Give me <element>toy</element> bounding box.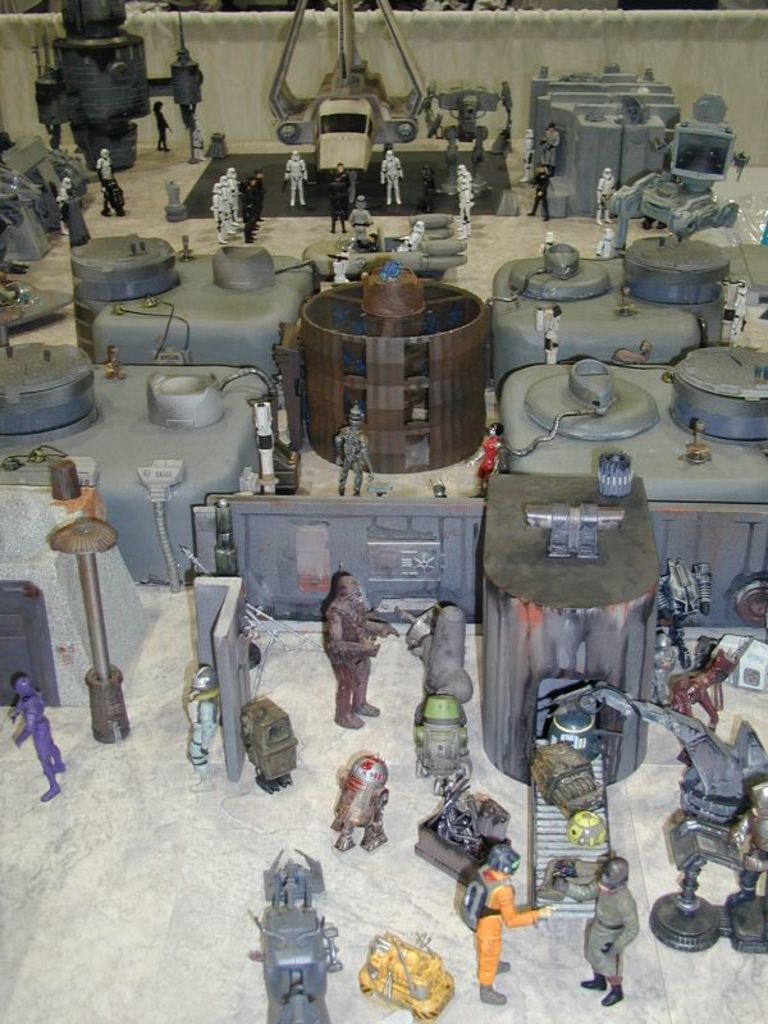
[550, 632, 763, 952].
